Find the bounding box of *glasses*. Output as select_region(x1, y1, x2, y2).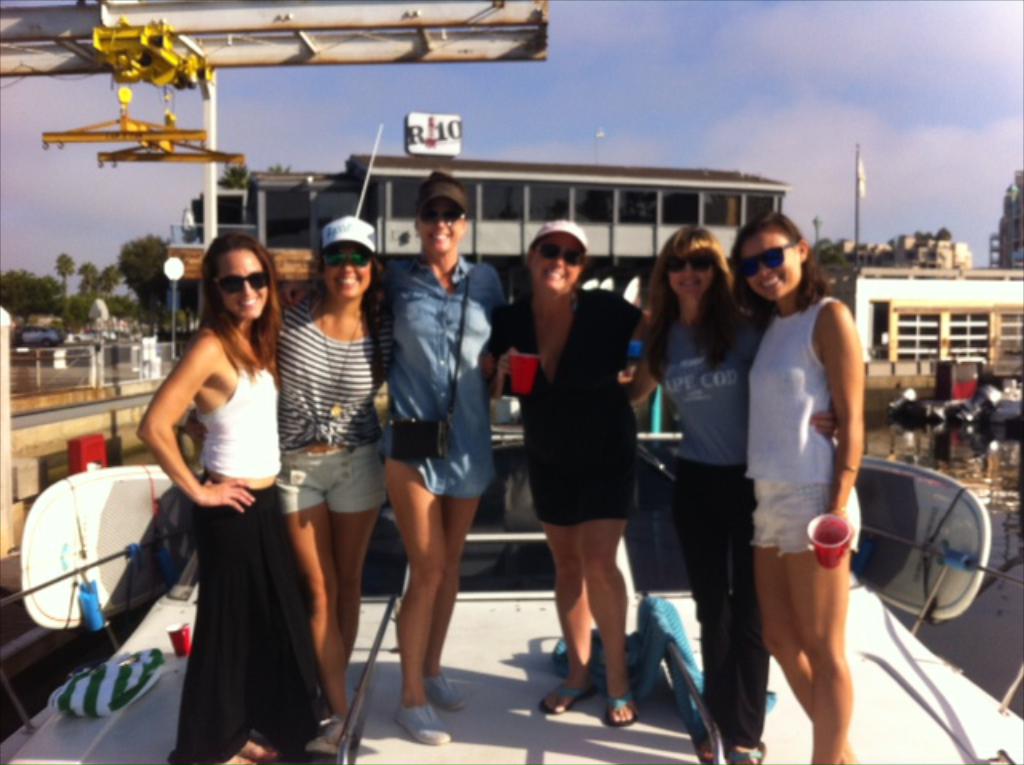
select_region(534, 237, 587, 275).
